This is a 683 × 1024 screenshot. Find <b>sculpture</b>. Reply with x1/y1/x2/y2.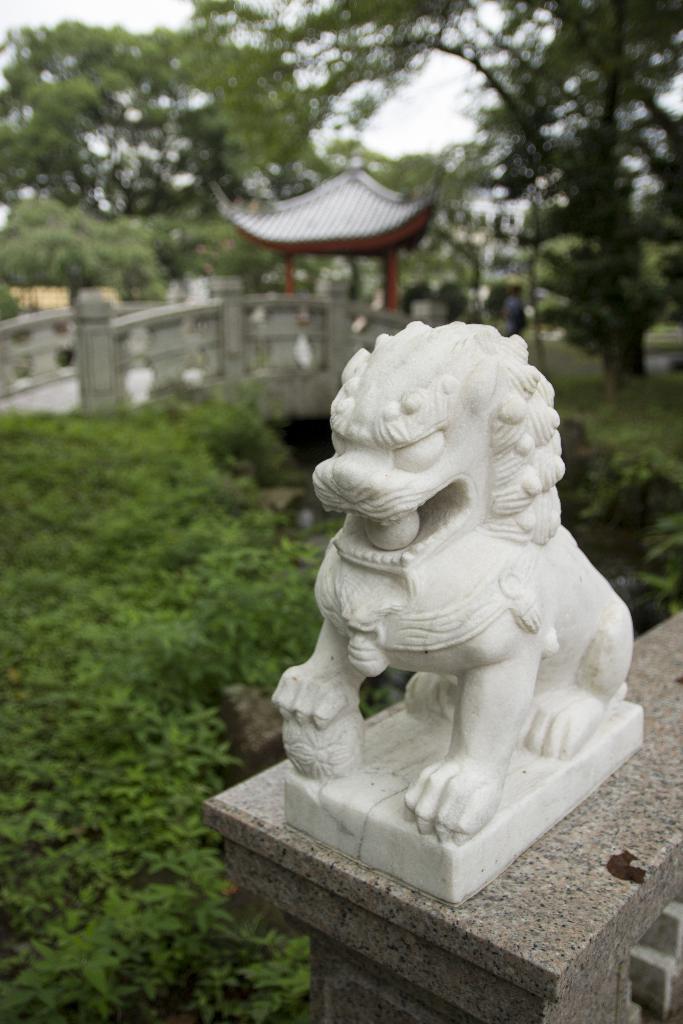
256/319/661/894.
